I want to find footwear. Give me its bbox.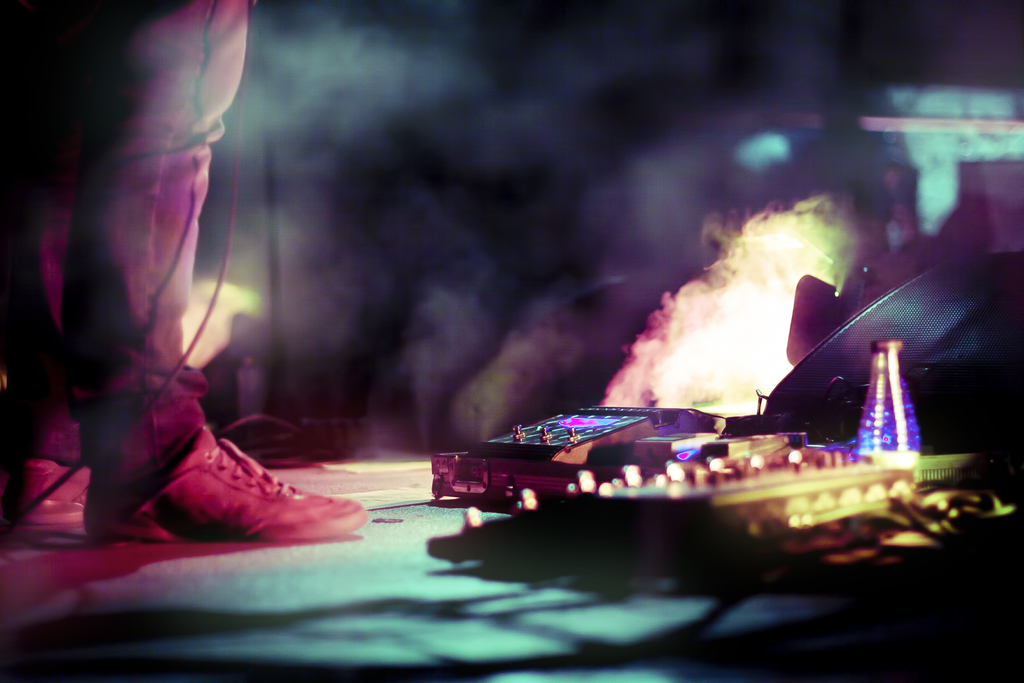
{"left": 117, "top": 443, "right": 359, "bottom": 548}.
